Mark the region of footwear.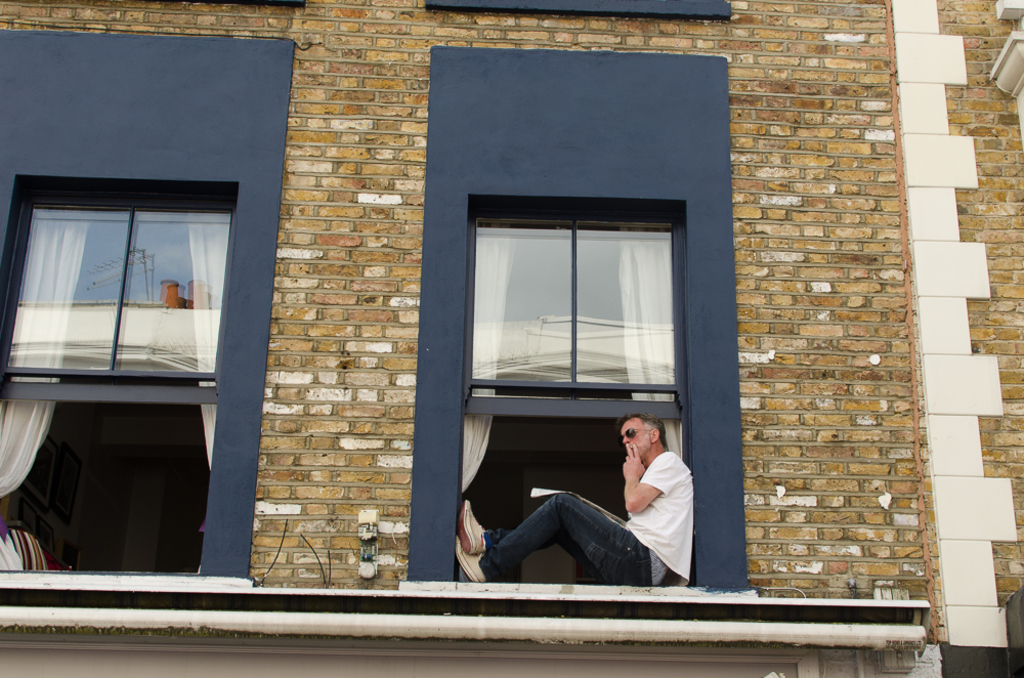
Region: pyautogui.locateOnScreen(458, 502, 486, 555).
